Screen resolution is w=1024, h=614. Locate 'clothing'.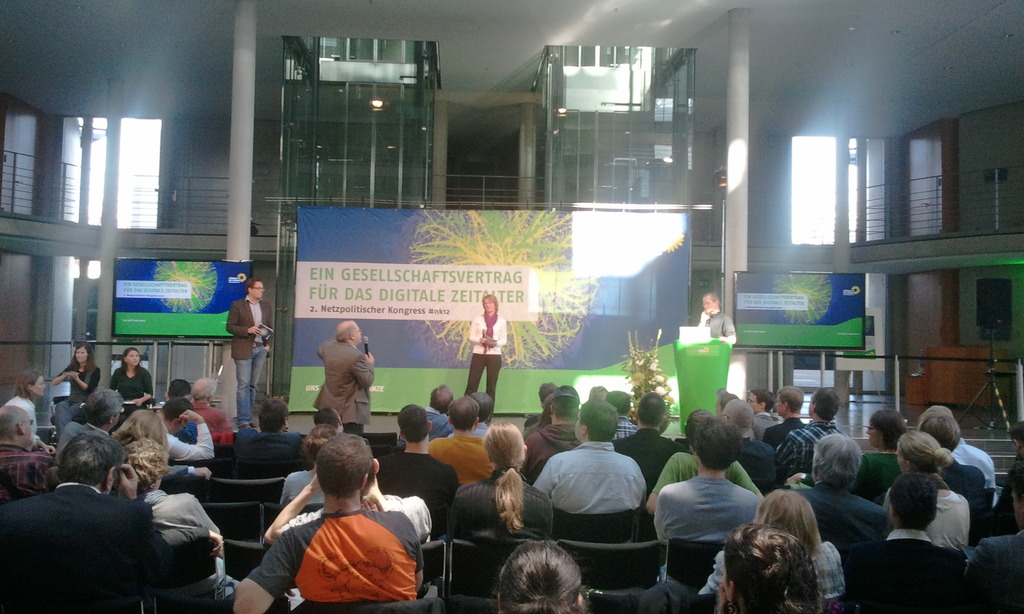
BBox(940, 441, 998, 498).
